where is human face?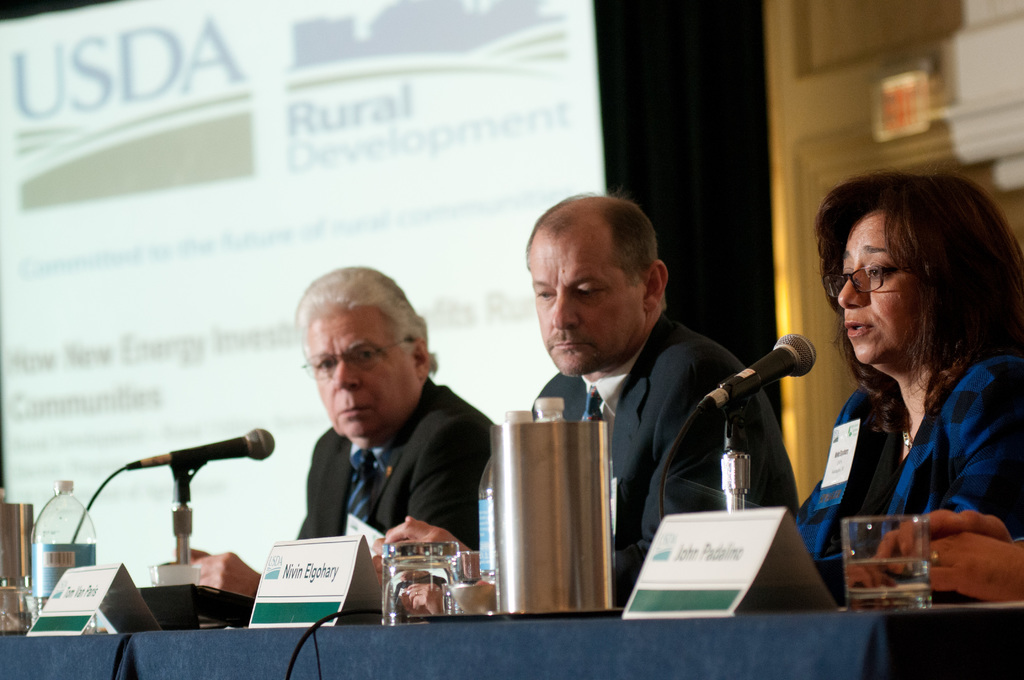
534:232:648:368.
